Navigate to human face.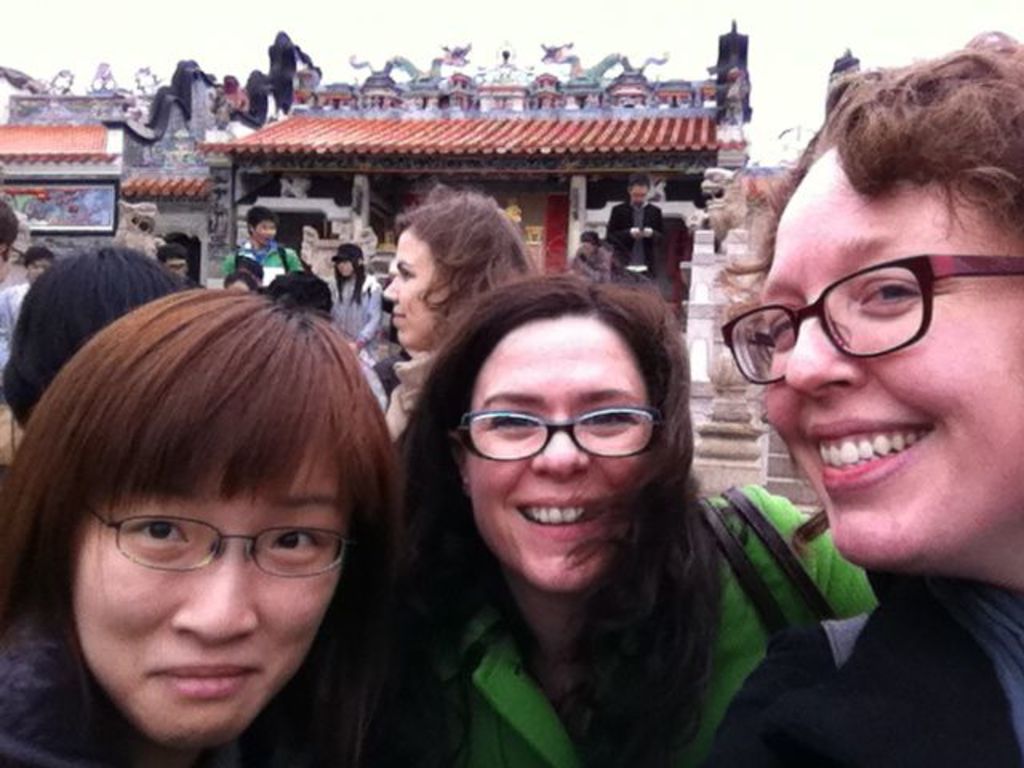
Navigation target: 253:216:275:243.
